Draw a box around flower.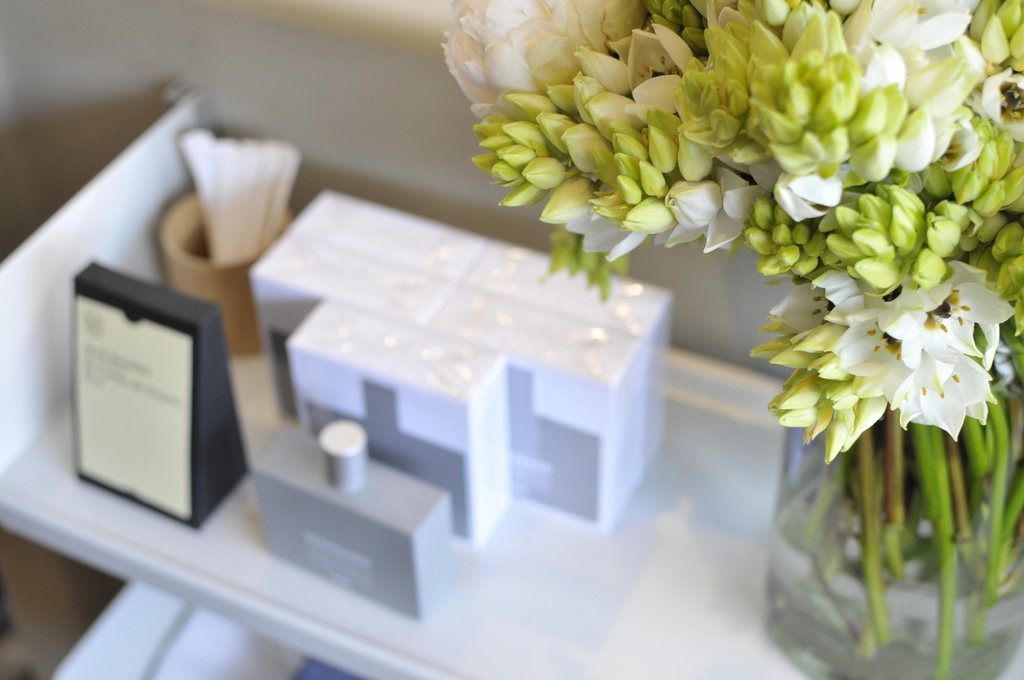
[left=886, top=259, right=1016, bottom=366].
